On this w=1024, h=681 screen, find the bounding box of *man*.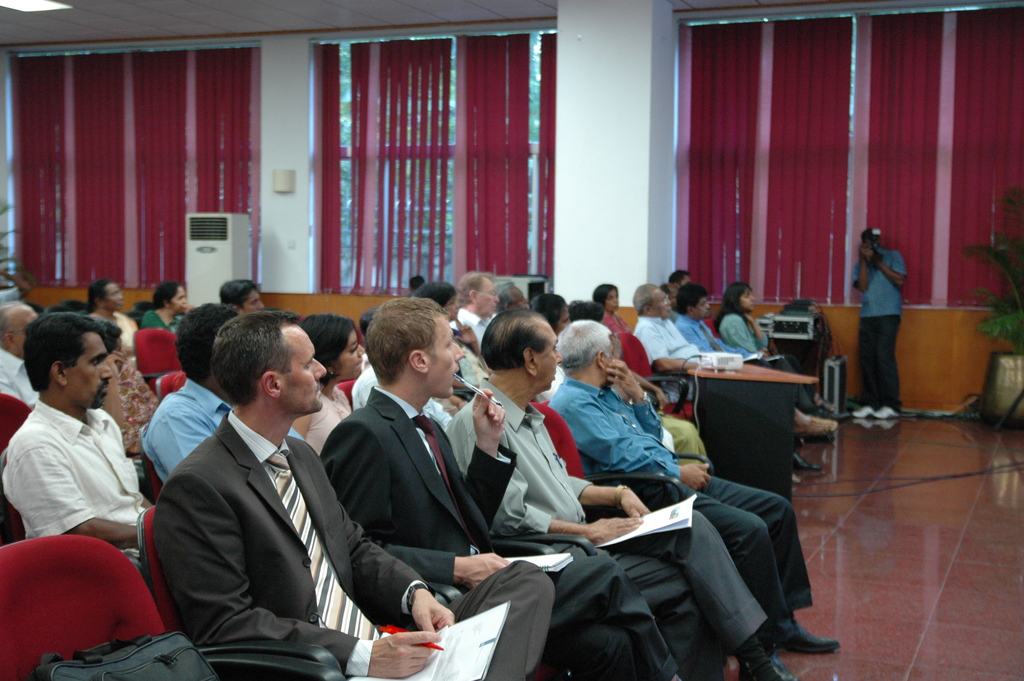
Bounding box: box=[139, 299, 236, 487].
